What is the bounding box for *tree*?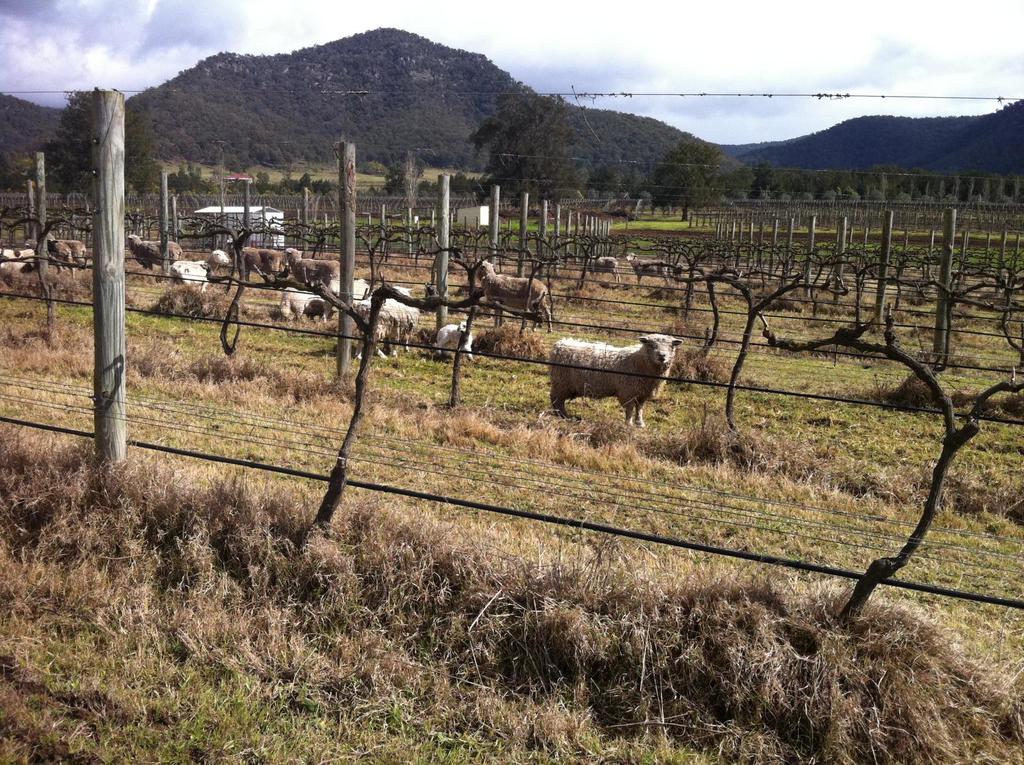
<region>457, 82, 580, 212</region>.
